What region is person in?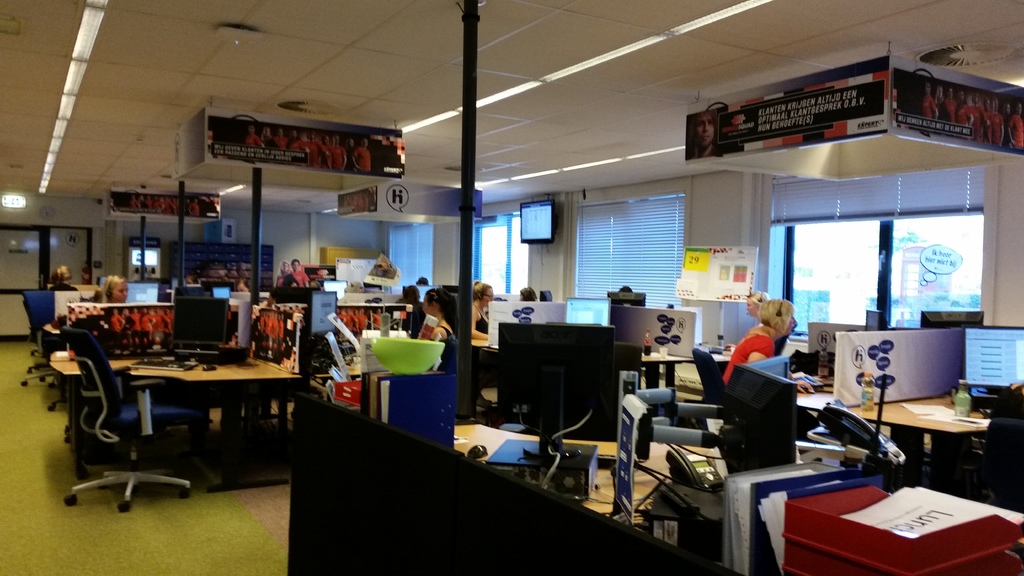
bbox(235, 276, 251, 292).
